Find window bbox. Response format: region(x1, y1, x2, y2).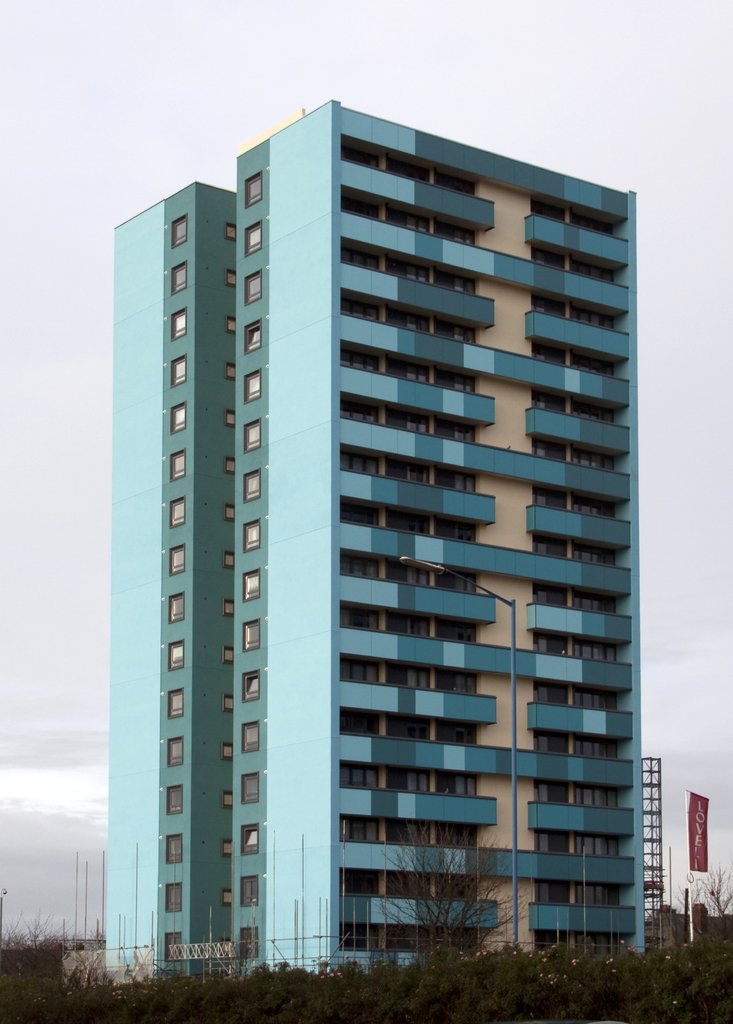
region(574, 494, 615, 516).
